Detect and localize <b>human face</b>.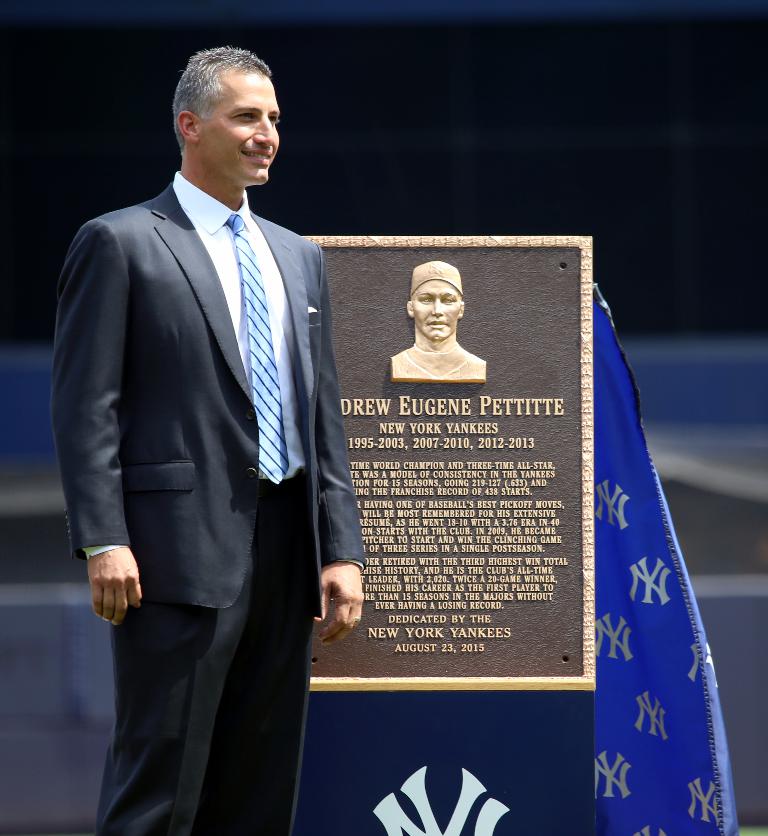
Localized at Rect(201, 64, 284, 181).
